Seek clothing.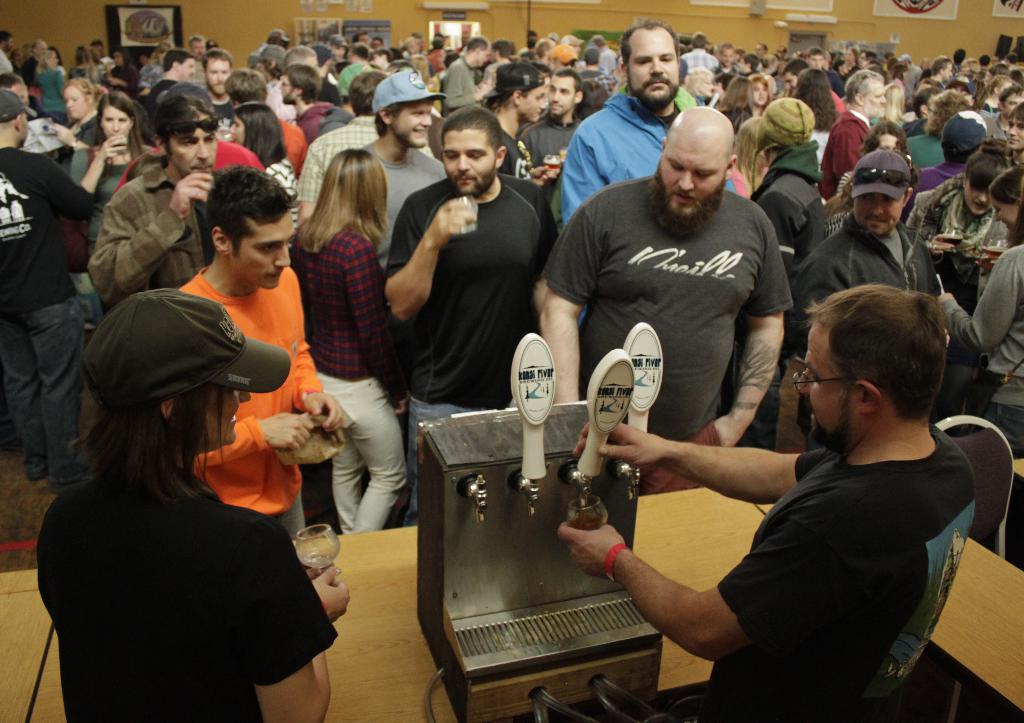
locate(60, 141, 136, 229).
